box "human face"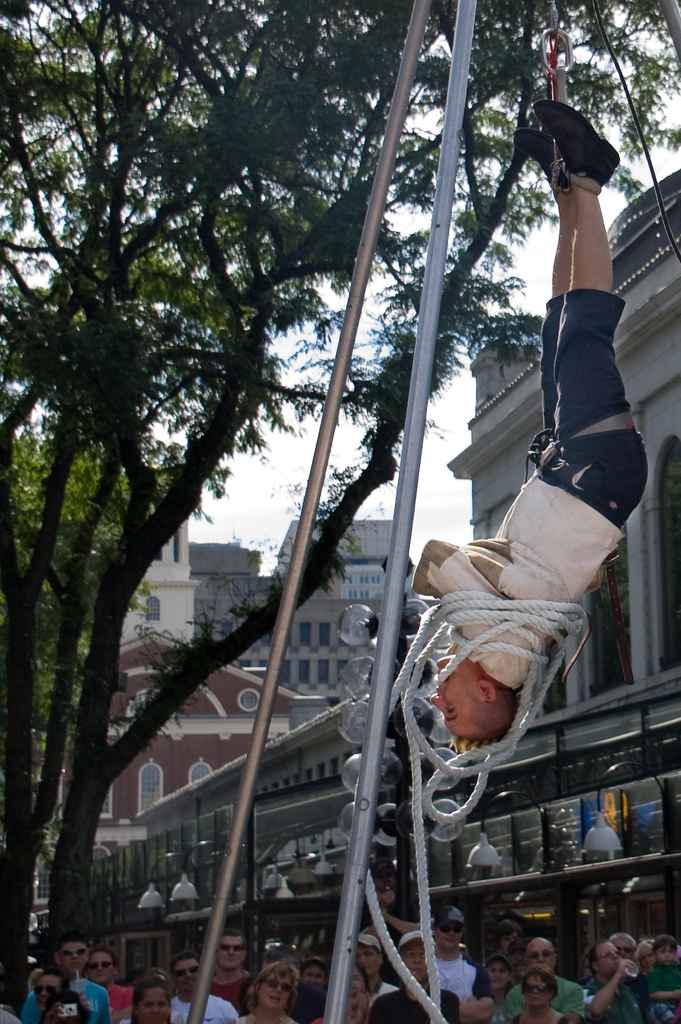
crop(525, 977, 551, 1007)
